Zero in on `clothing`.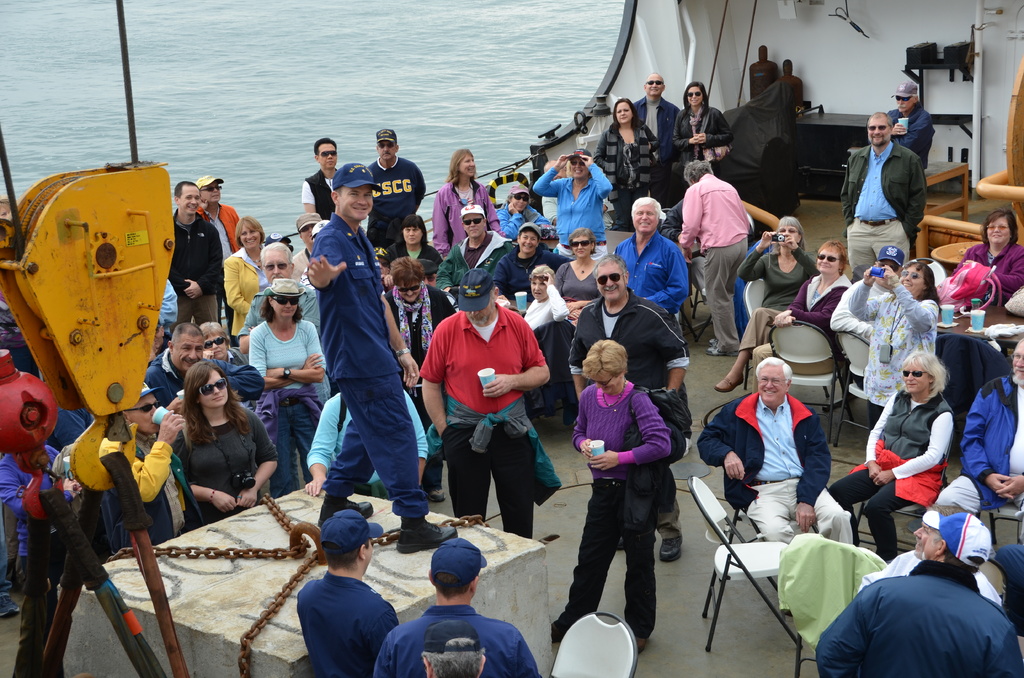
Zeroed in: <region>158, 278, 183, 341</region>.
